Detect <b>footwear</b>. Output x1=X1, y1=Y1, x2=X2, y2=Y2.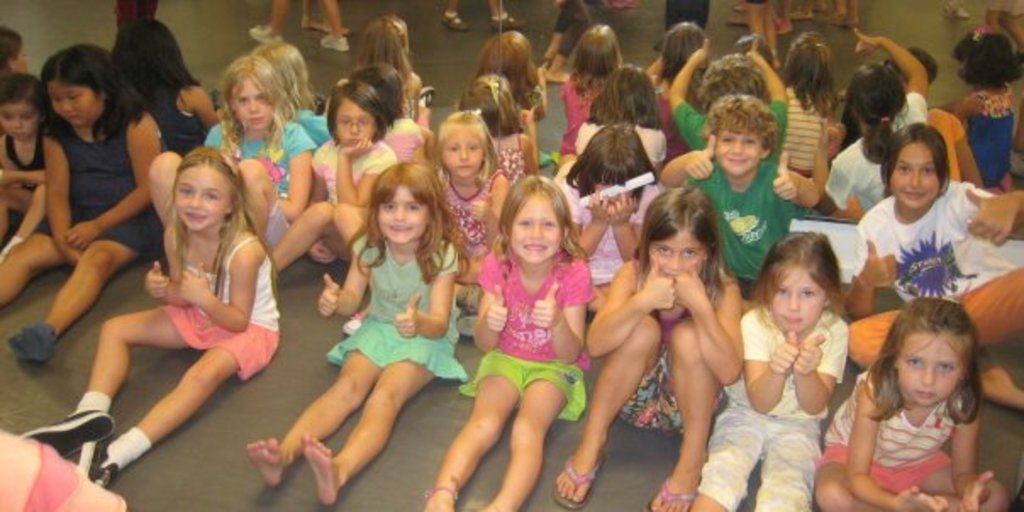
x1=73, y1=441, x2=131, y2=493.
